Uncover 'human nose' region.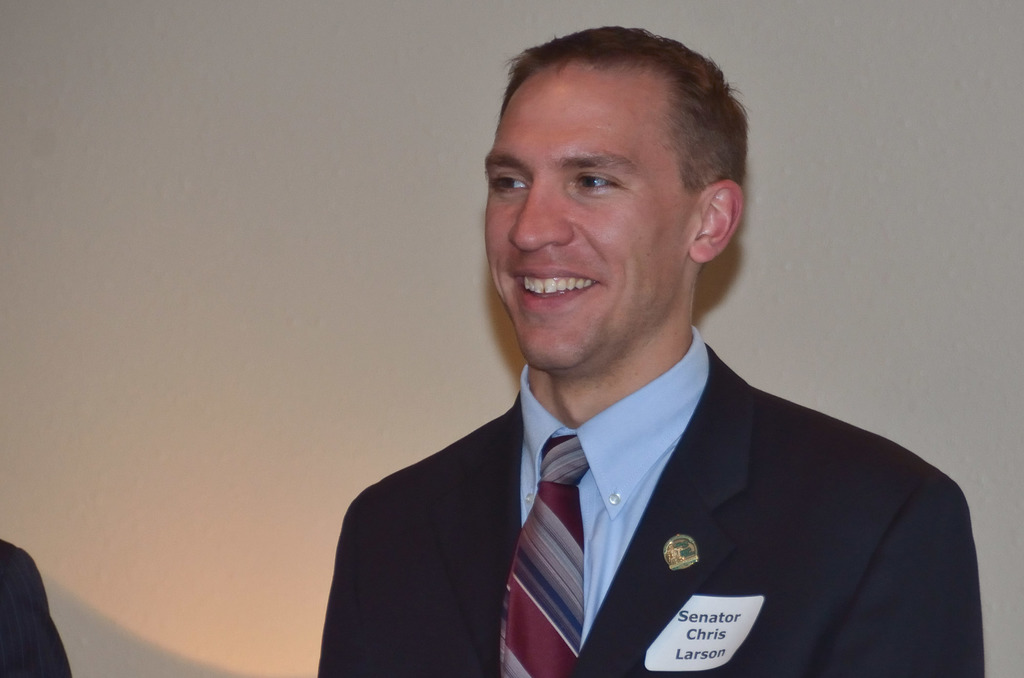
Uncovered: <box>509,169,575,249</box>.
